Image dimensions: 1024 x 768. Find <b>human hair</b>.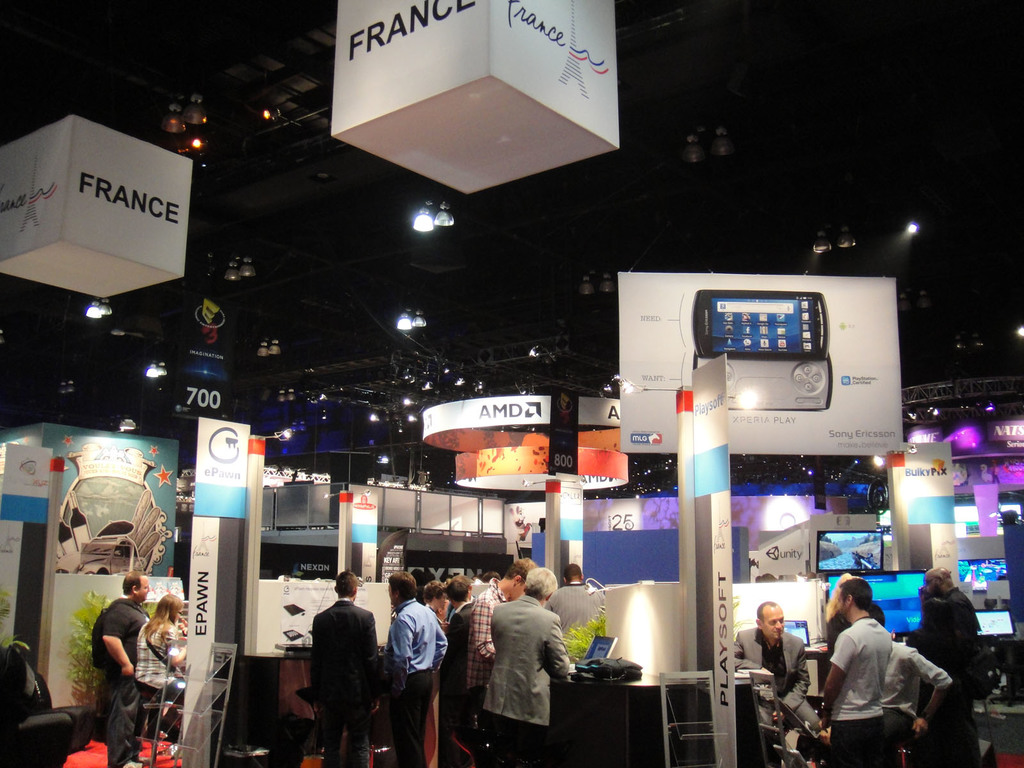
x1=525 y1=568 x2=555 y2=602.
